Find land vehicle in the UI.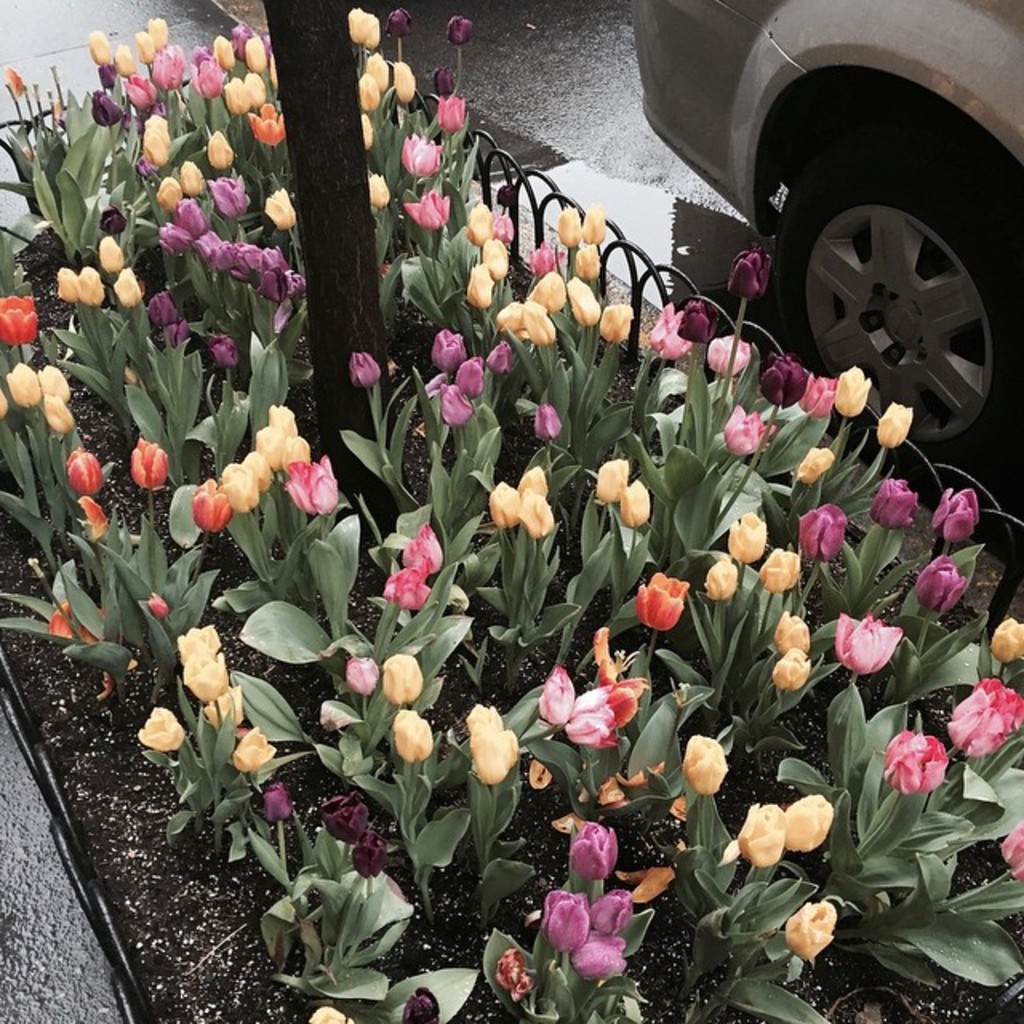
UI element at [568, 0, 1023, 440].
